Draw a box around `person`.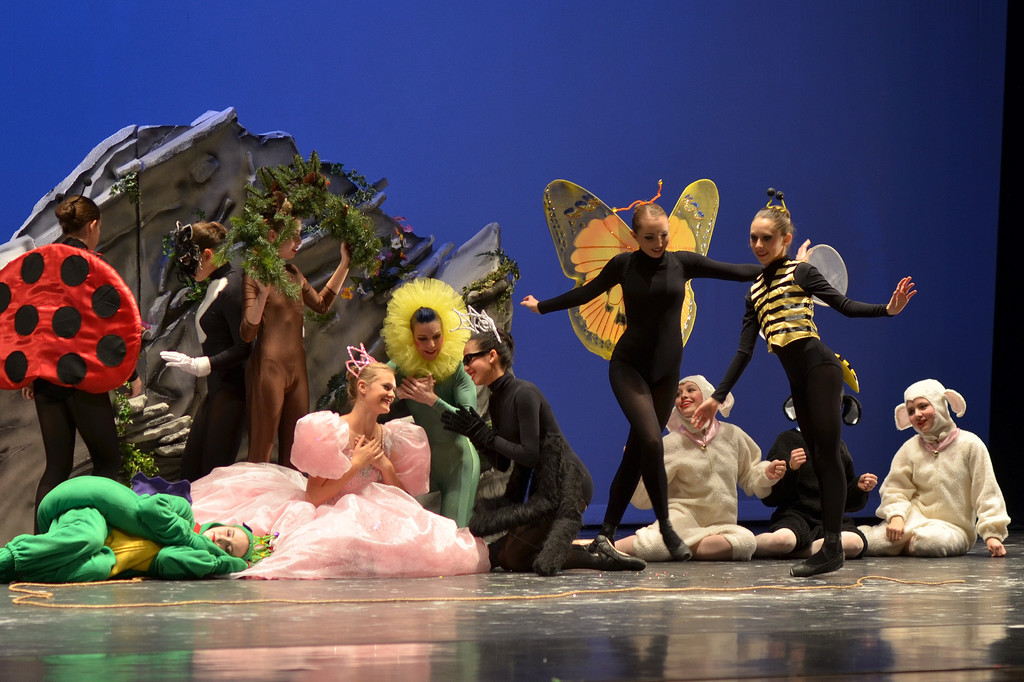
[left=0, top=190, right=1015, bottom=582].
